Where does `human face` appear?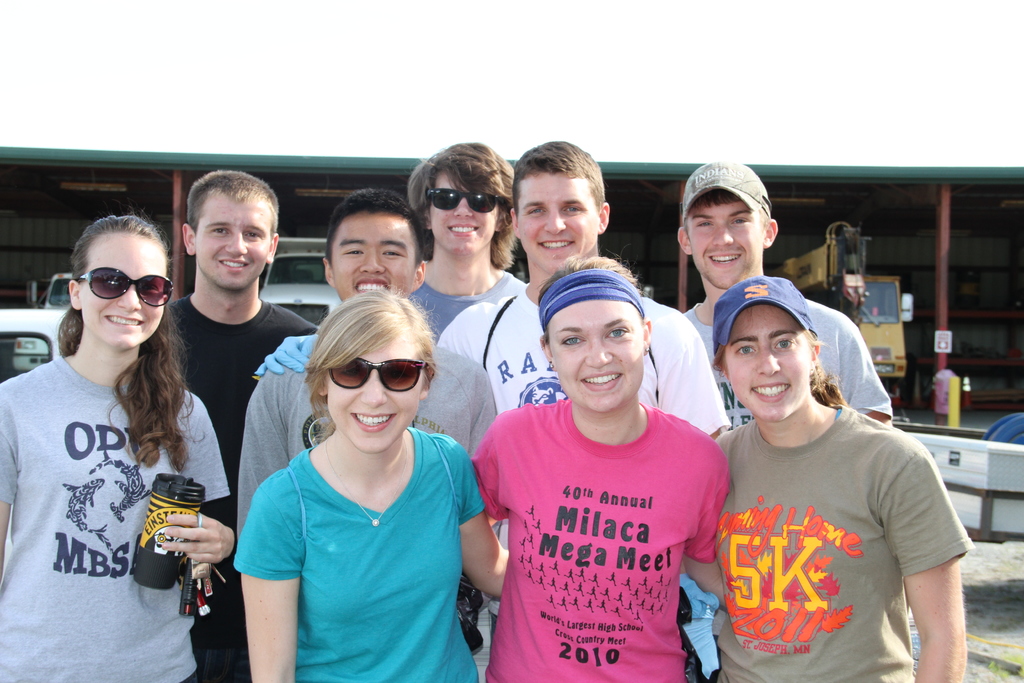
Appears at BBox(430, 172, 496, 254).
